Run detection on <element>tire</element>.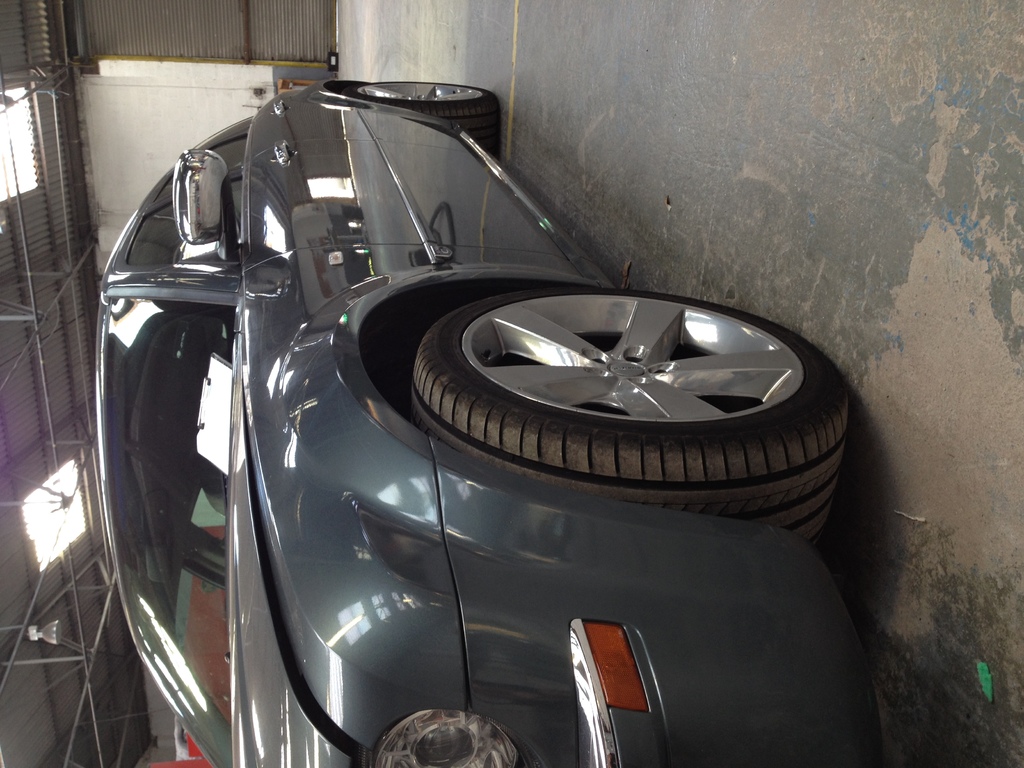
Result: x1=341, y1=81, x2=499, y2=147.
